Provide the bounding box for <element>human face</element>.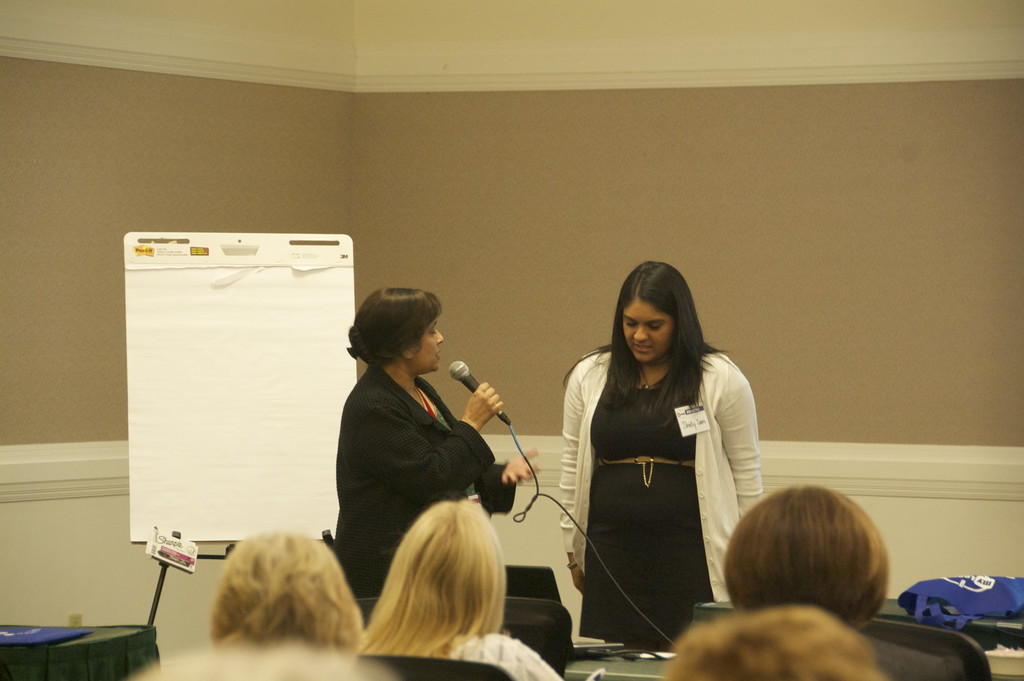
left=621, top=302, right=671, bottom=365.
